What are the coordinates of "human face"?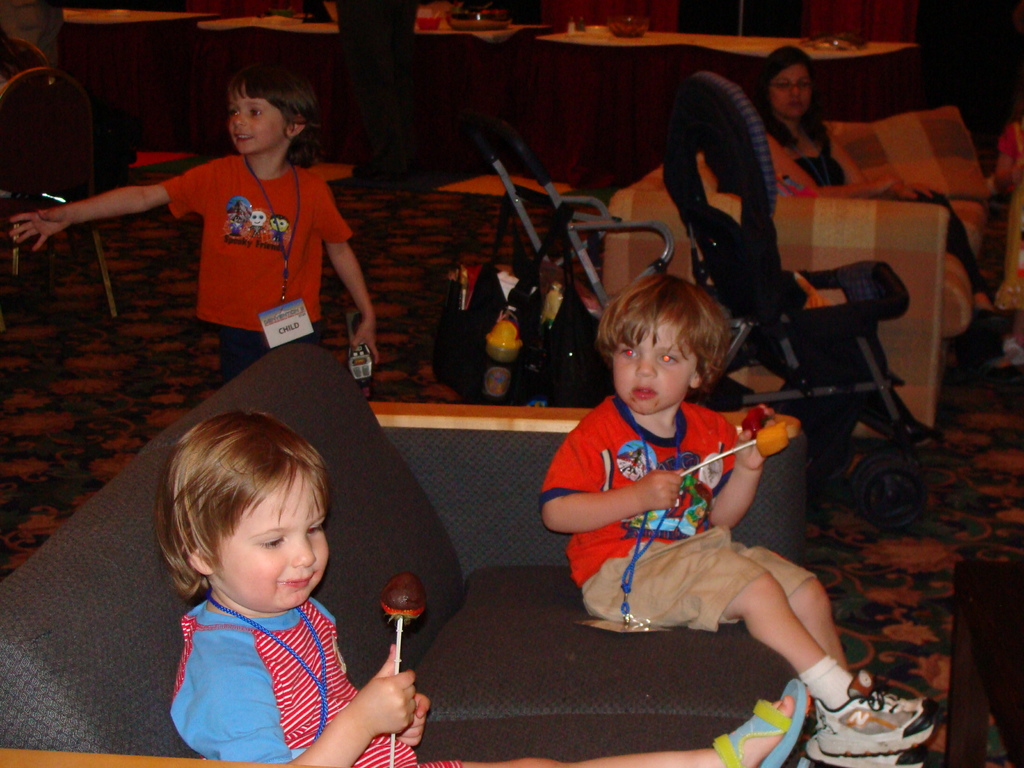
[x1=612, y1=312, x2=696, y2=413].
